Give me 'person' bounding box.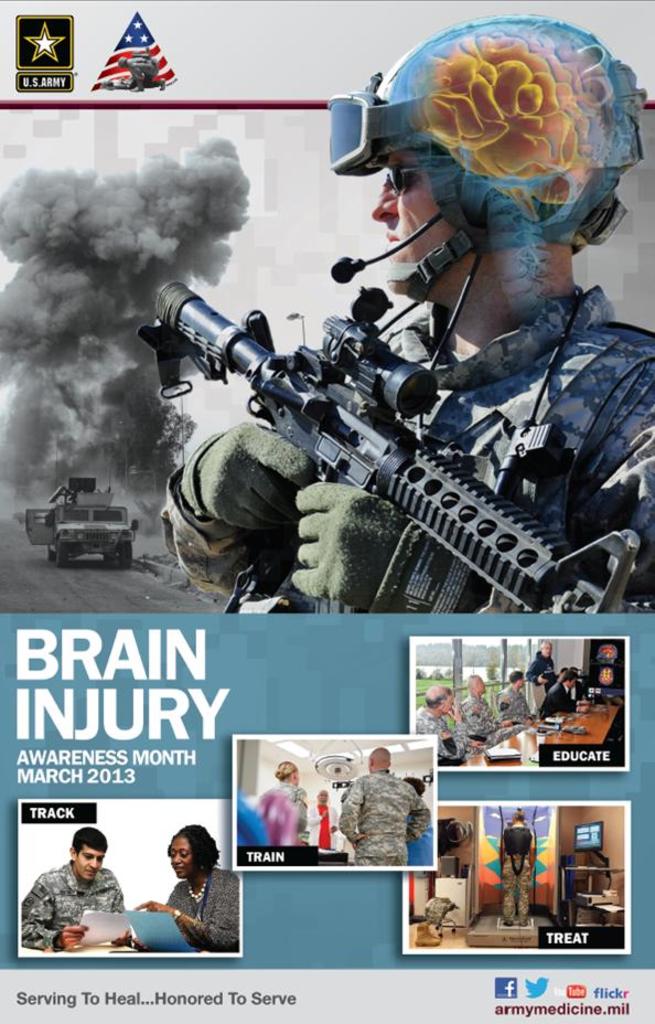
bbox=(333, 744, 434, 866).
